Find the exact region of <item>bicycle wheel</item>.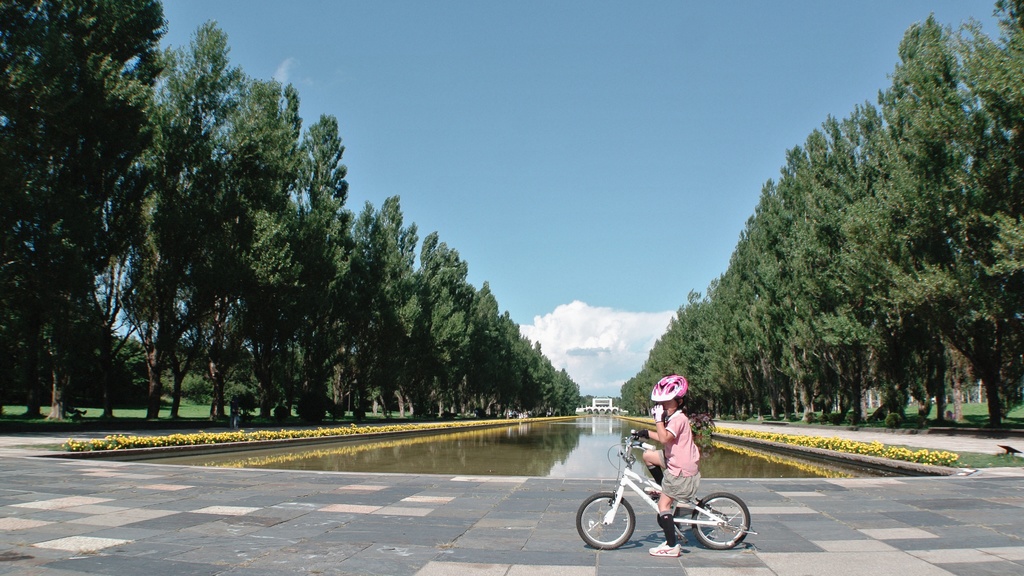
Exact region: 694:492:752:555.
